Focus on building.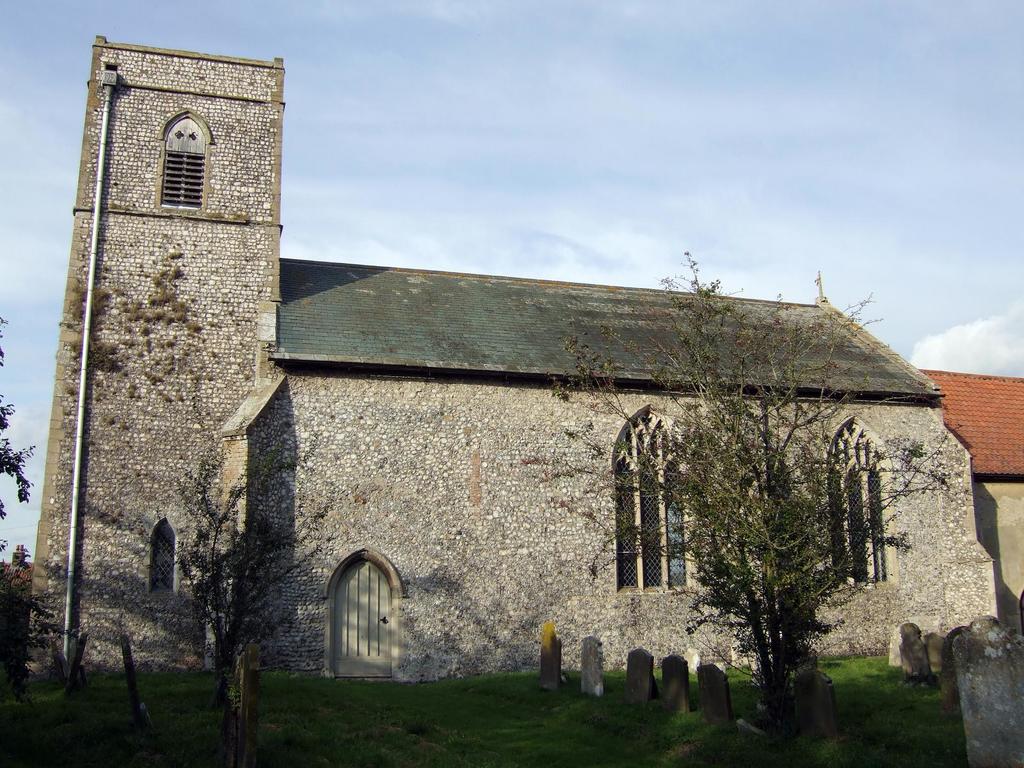
Focused at 28 29 995 680.
